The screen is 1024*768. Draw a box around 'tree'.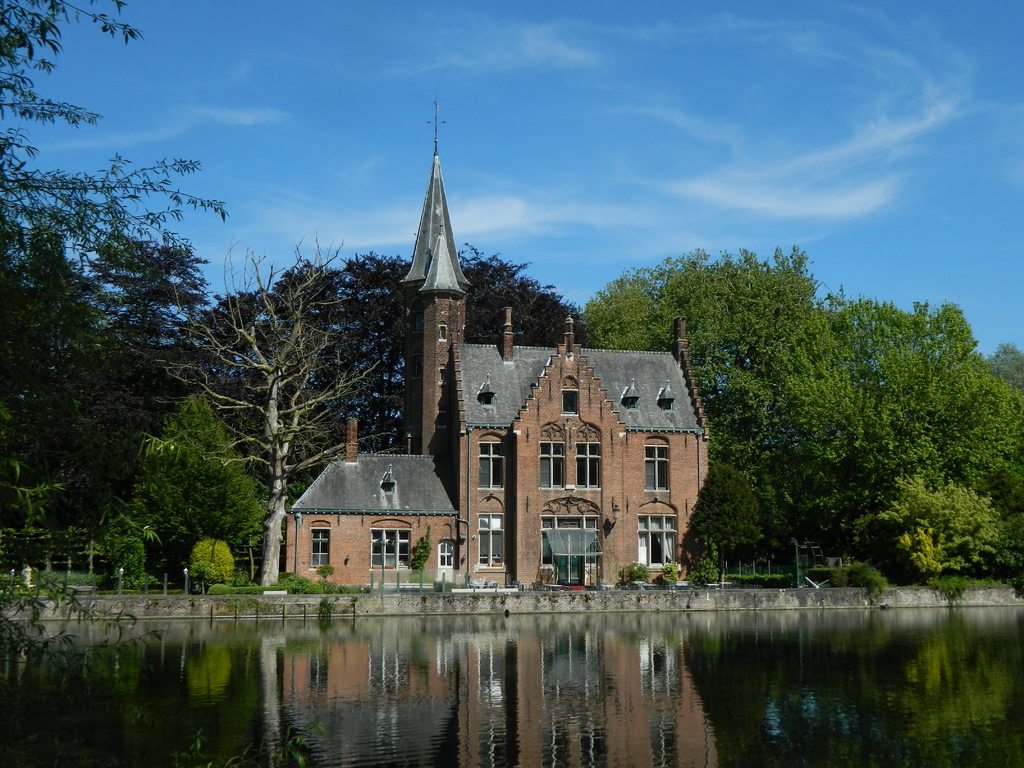
564,245,835,445.
